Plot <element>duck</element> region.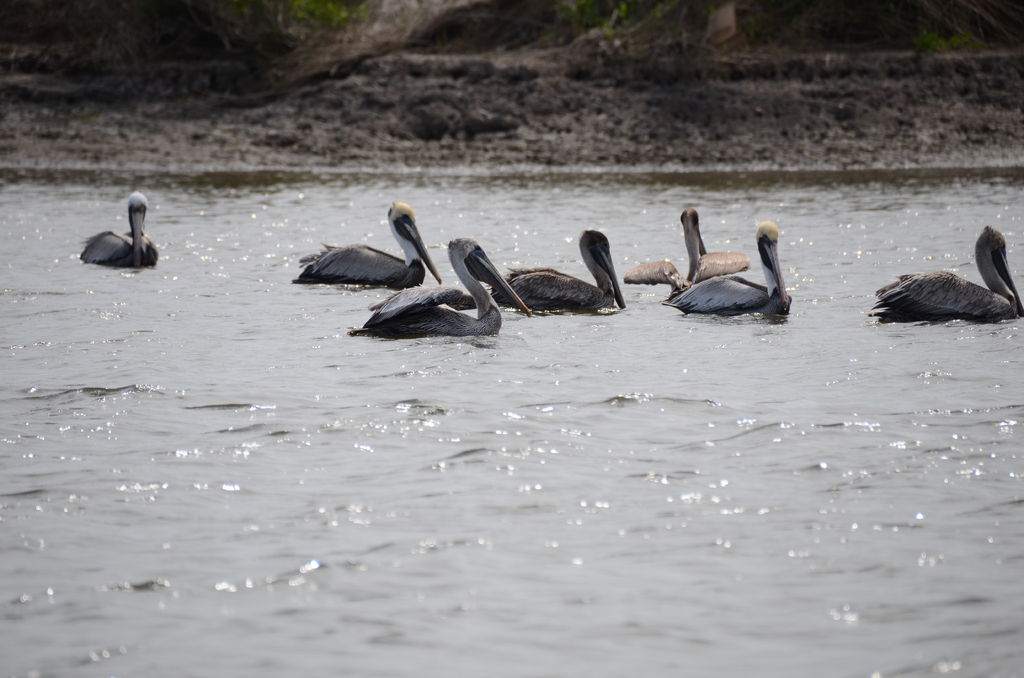
Plotted at 652,206,806,324.
